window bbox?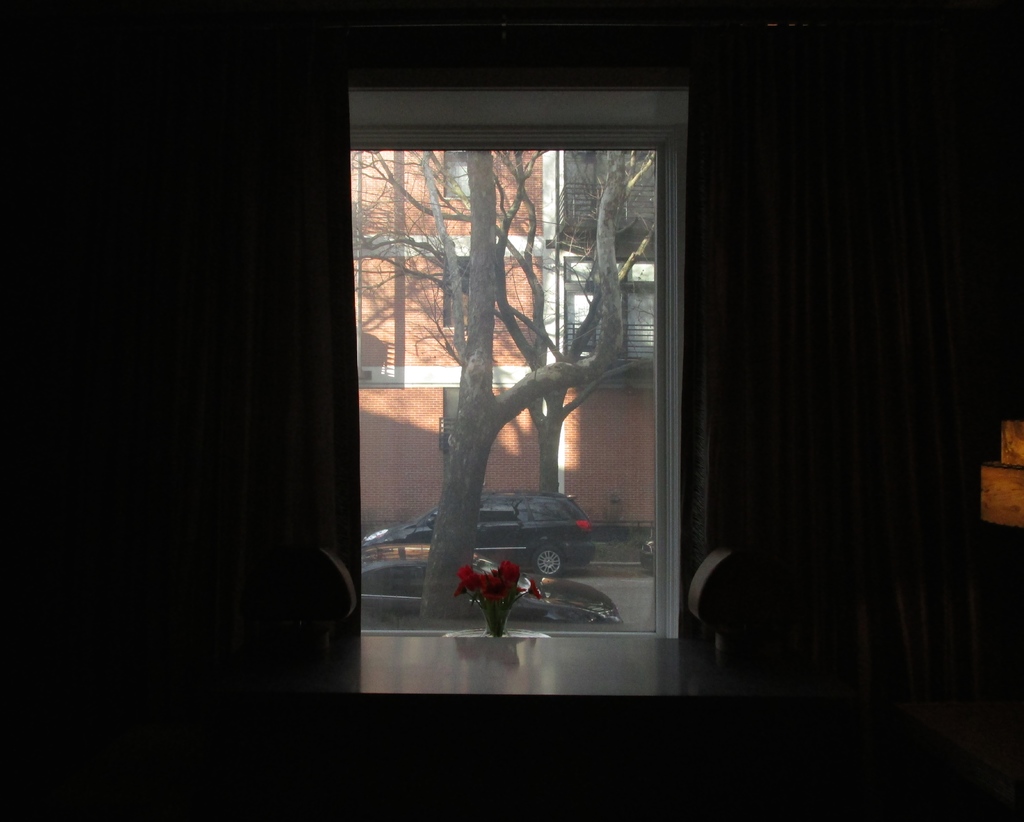
<region>444, 243, 490, 345</region>
